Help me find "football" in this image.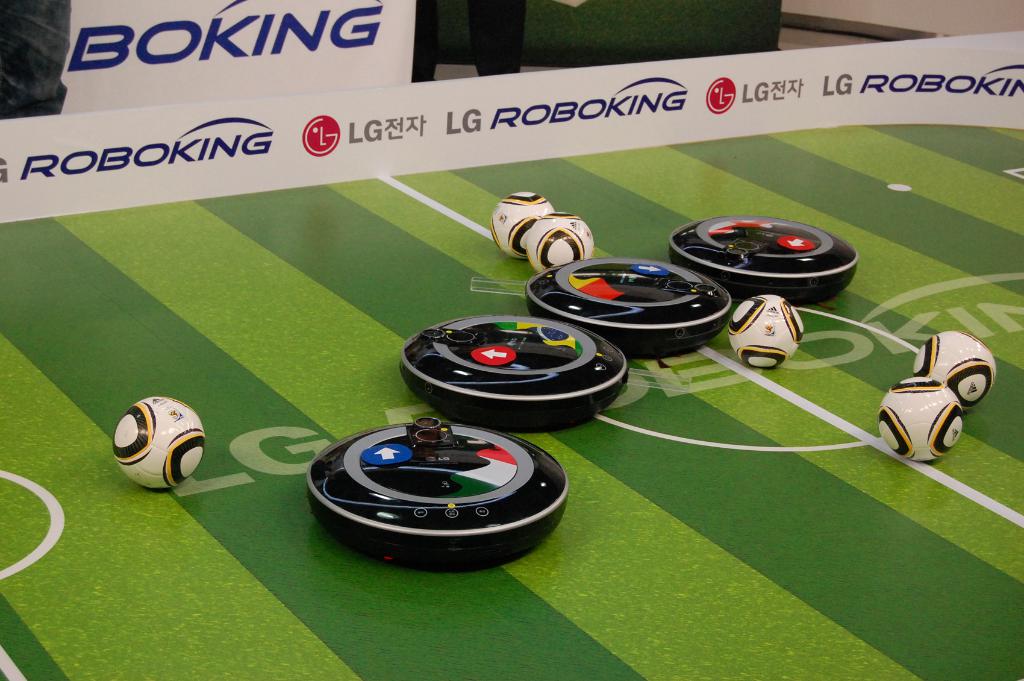
Found it: Rect(107, 393, 209, 491).
